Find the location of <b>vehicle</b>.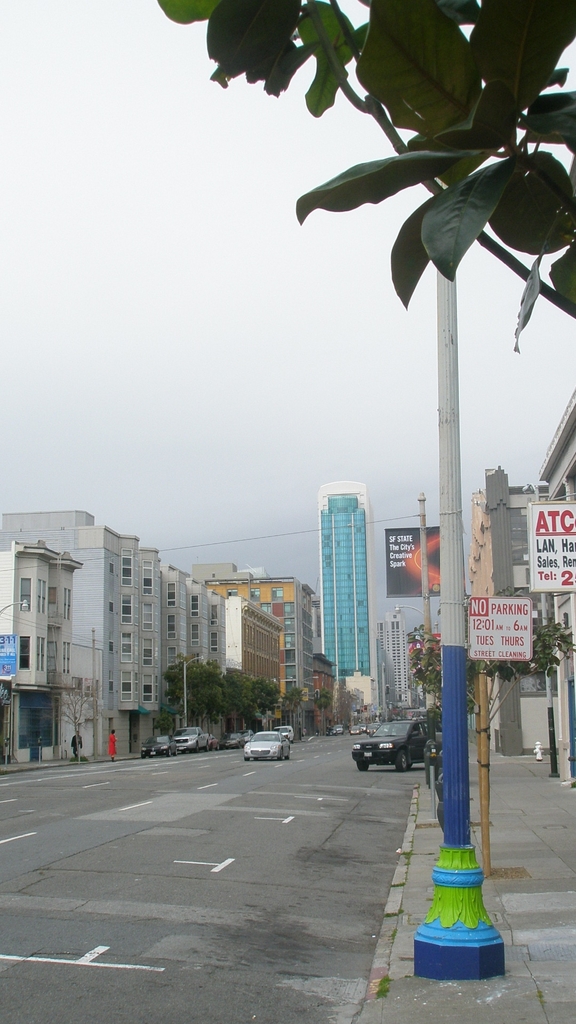
Location: (348, 729, 356, 736).
